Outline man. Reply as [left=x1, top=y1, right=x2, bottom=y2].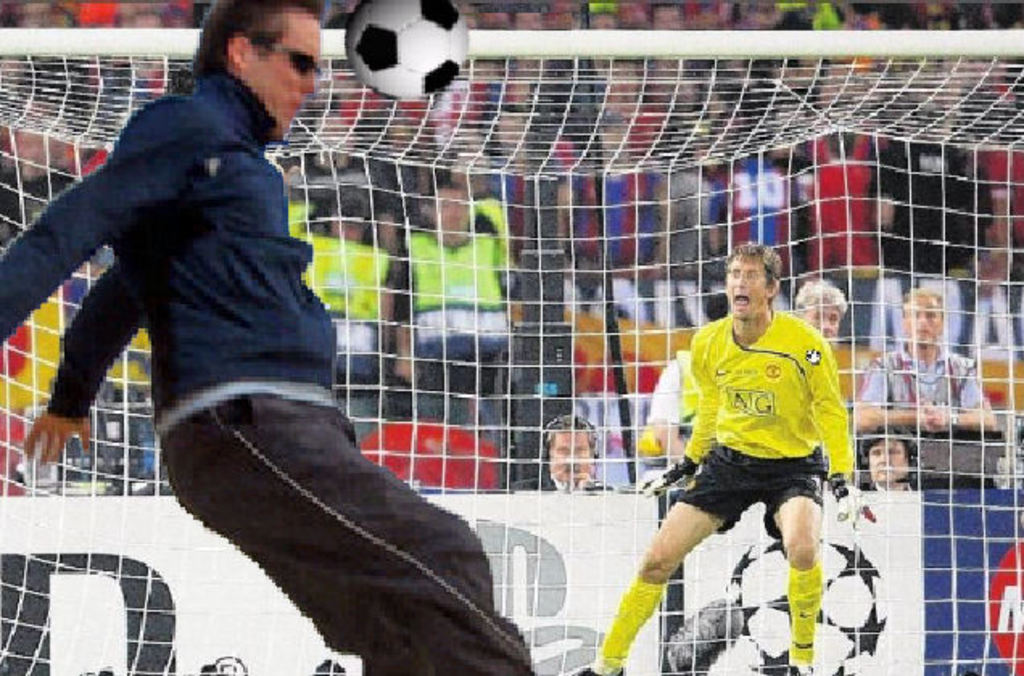
[left=654, top=351, right=696, bottom=473].
